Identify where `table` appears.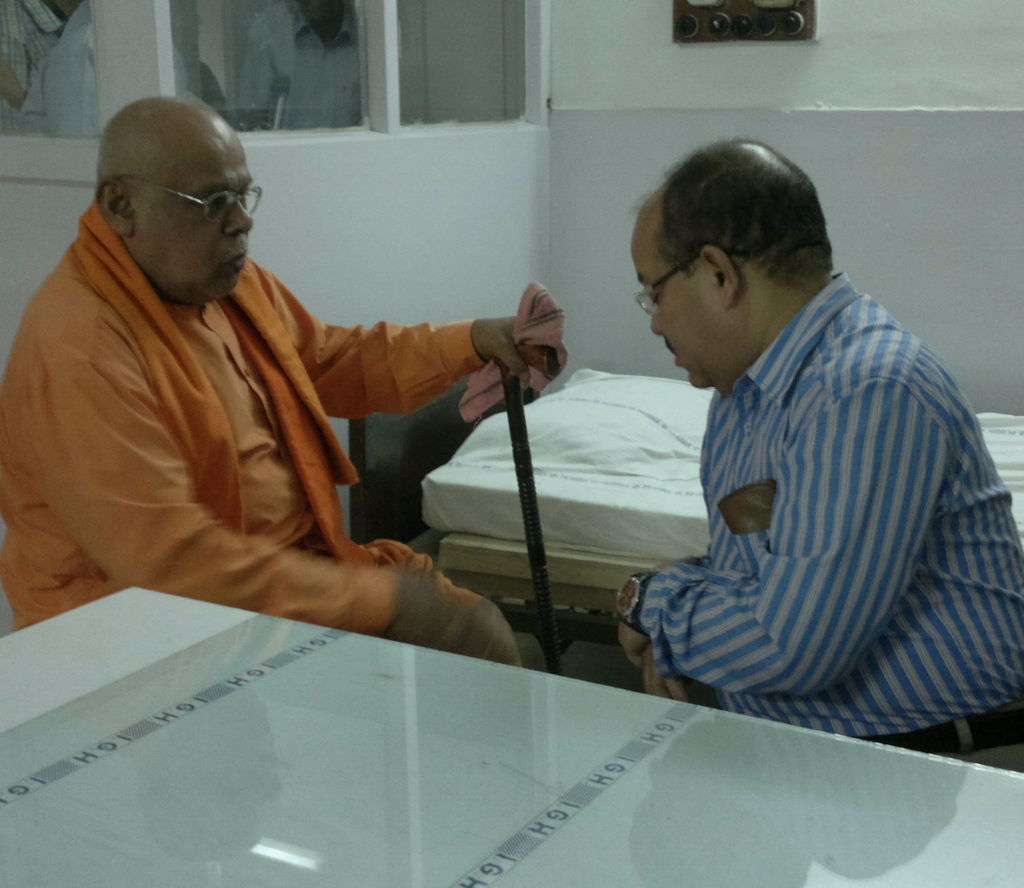
Appears at 0, 585, 1023, 887.
